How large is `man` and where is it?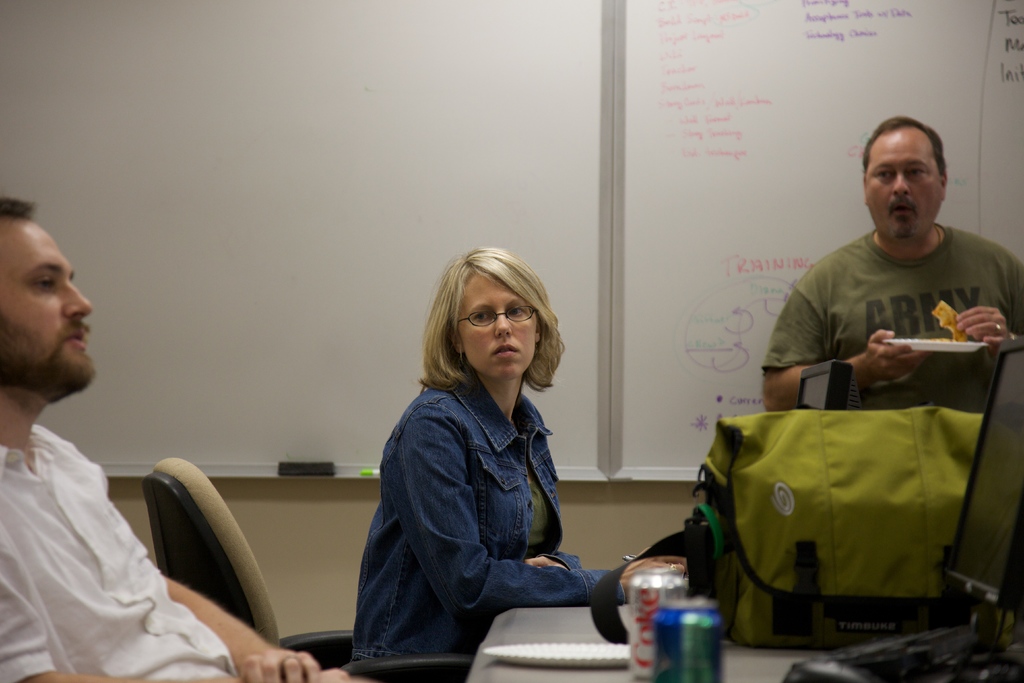
Bounding box: l=764, t=113, r=1023, b=411.
